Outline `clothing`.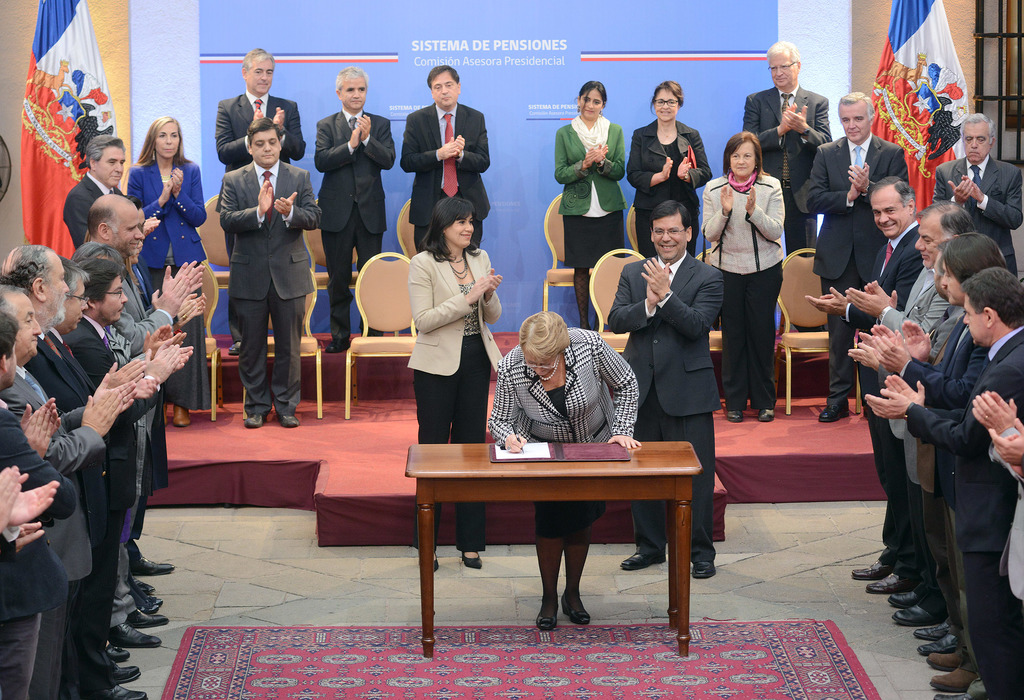
Outline: <region>485, 326, 639, 535</region>.
